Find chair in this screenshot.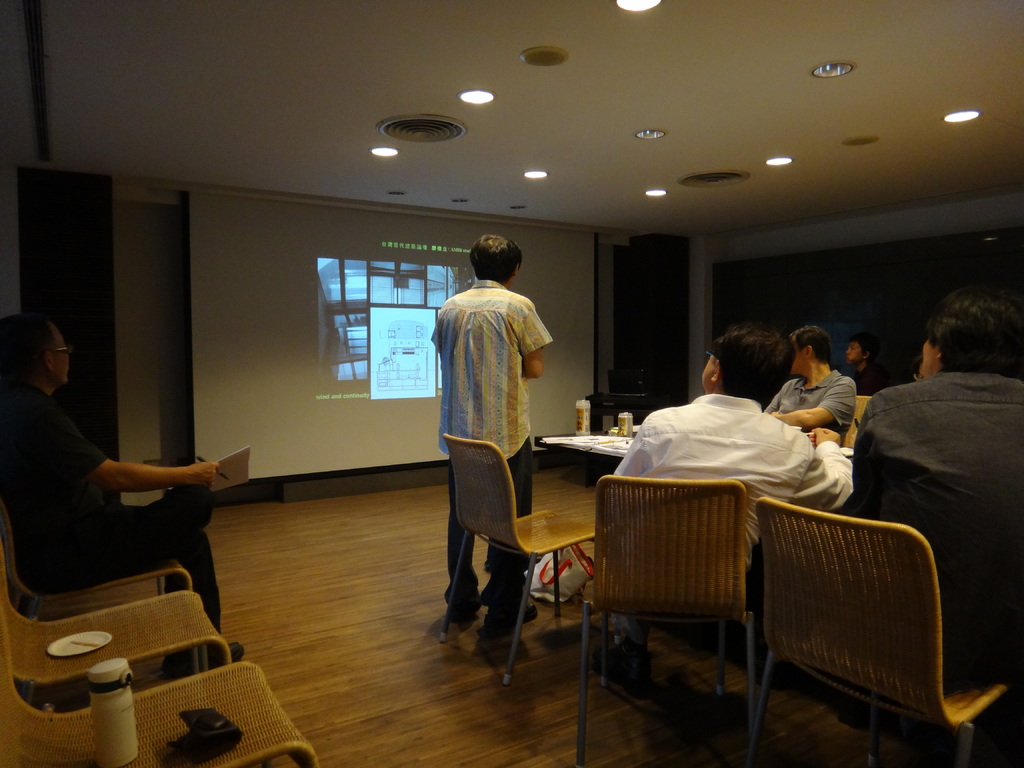
The bounding box for chair is (1,623,321,767).
